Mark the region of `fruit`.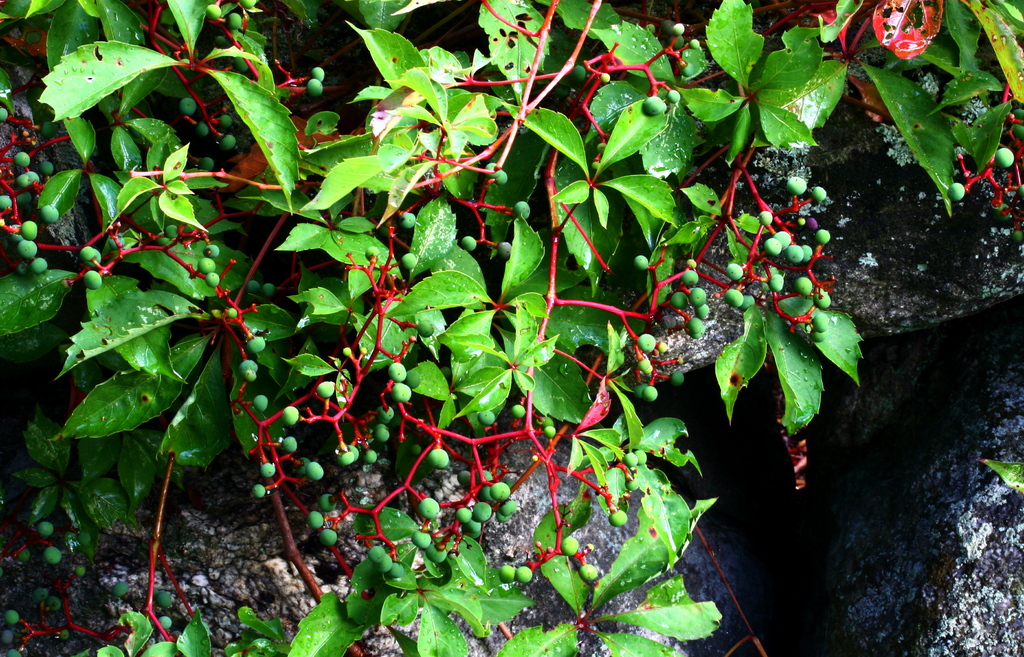
Region: {"x1": 426, "y1": 540, "x2": 449, "y2": 562}.
